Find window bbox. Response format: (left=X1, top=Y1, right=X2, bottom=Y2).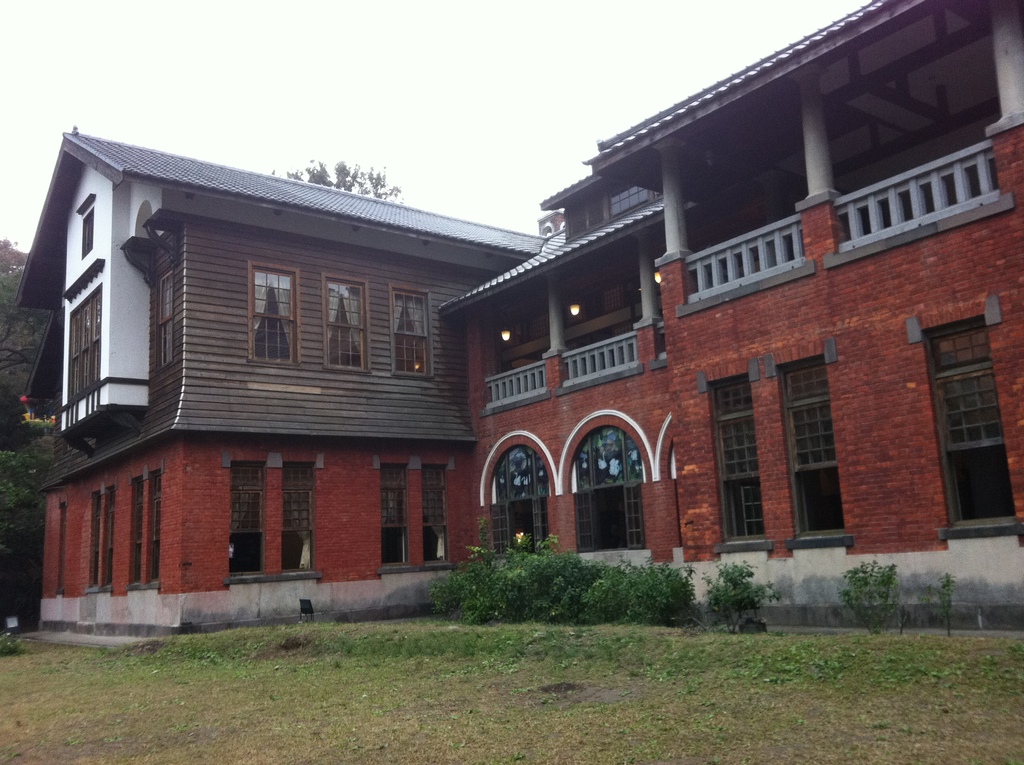
(left=763, top=358, right=839, bottom=540).
